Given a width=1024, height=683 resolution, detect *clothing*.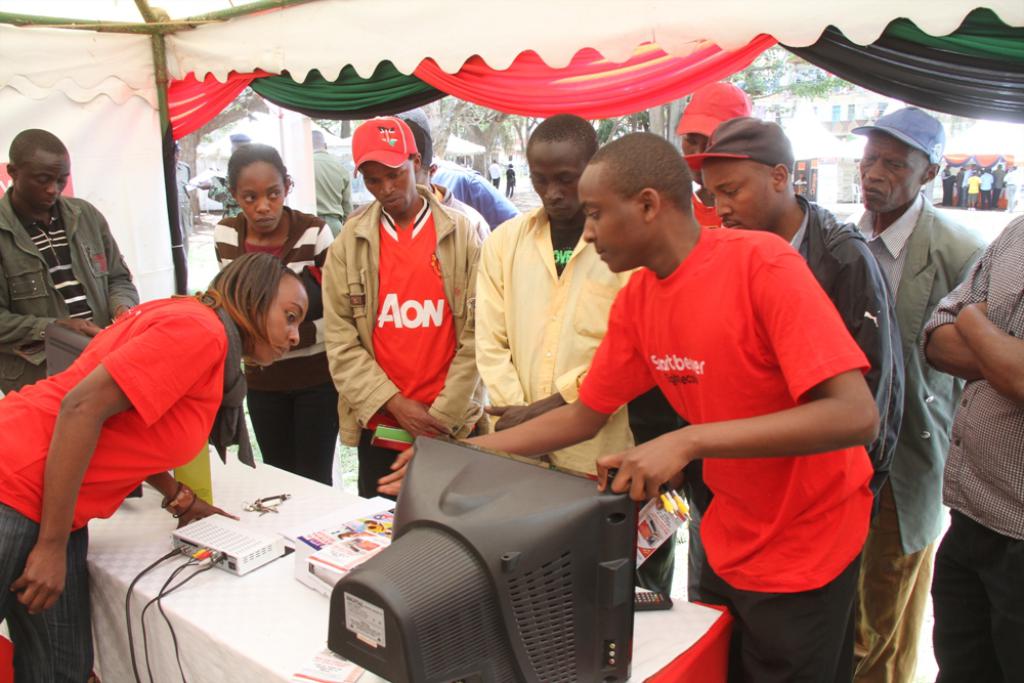
pyautogui.locateOnScreen(501, 161, 517, 199).
